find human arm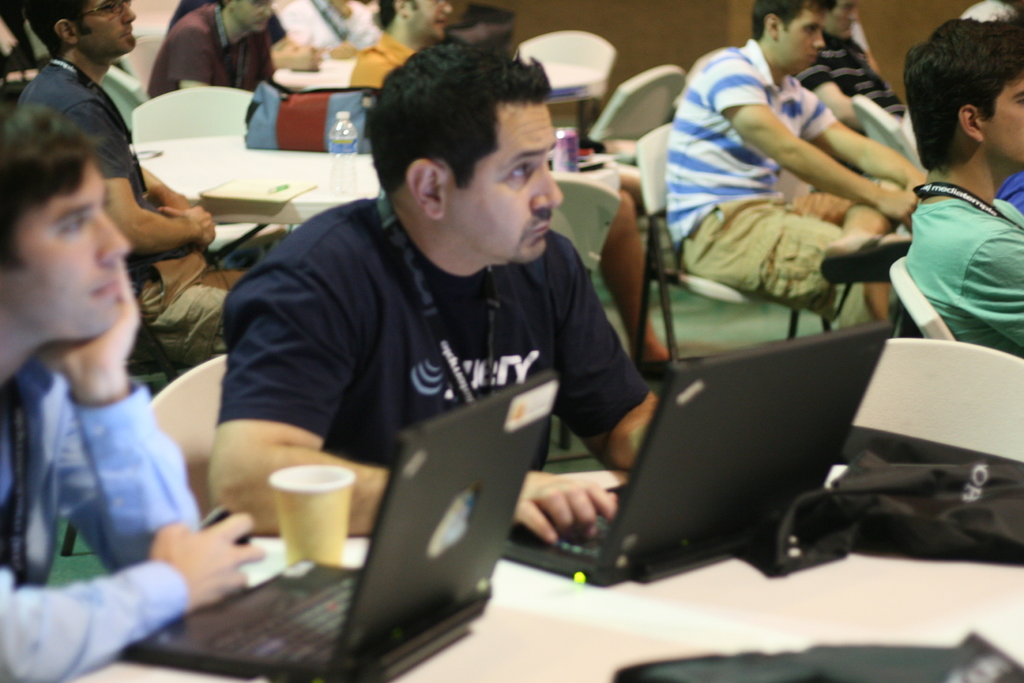
35,258,198,574
